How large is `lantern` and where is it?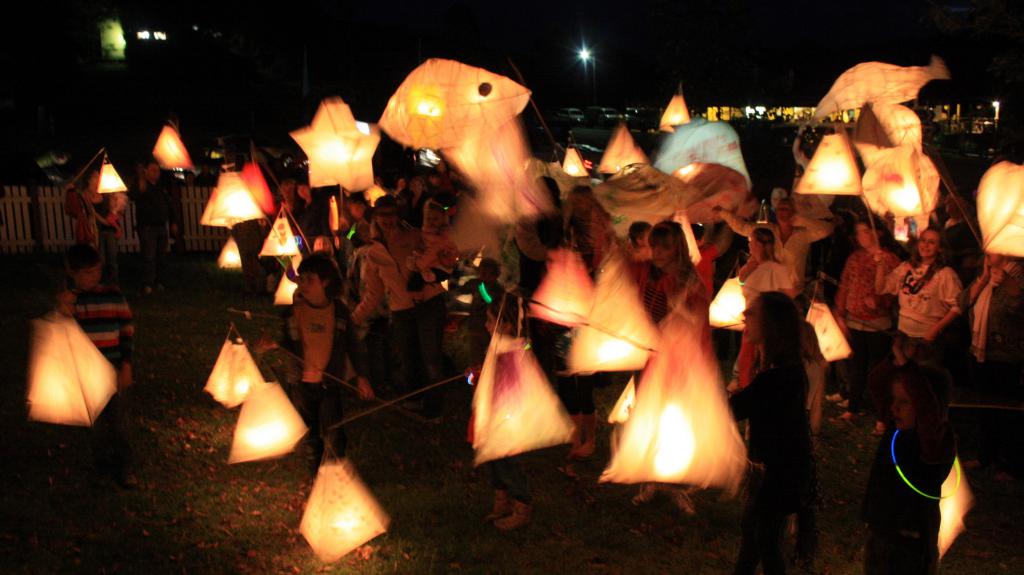
Bounding box: pyautogui.locateOnScreen(938, 457, 973, 558).
